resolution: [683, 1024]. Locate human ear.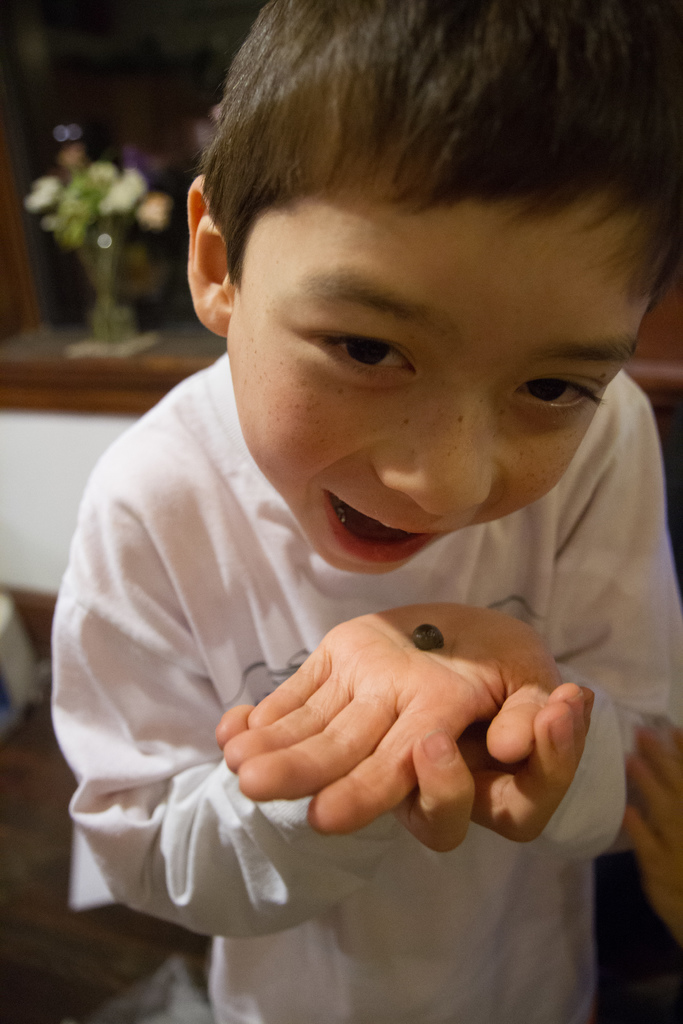
left=186, top=175, right=236, bottom=338.
